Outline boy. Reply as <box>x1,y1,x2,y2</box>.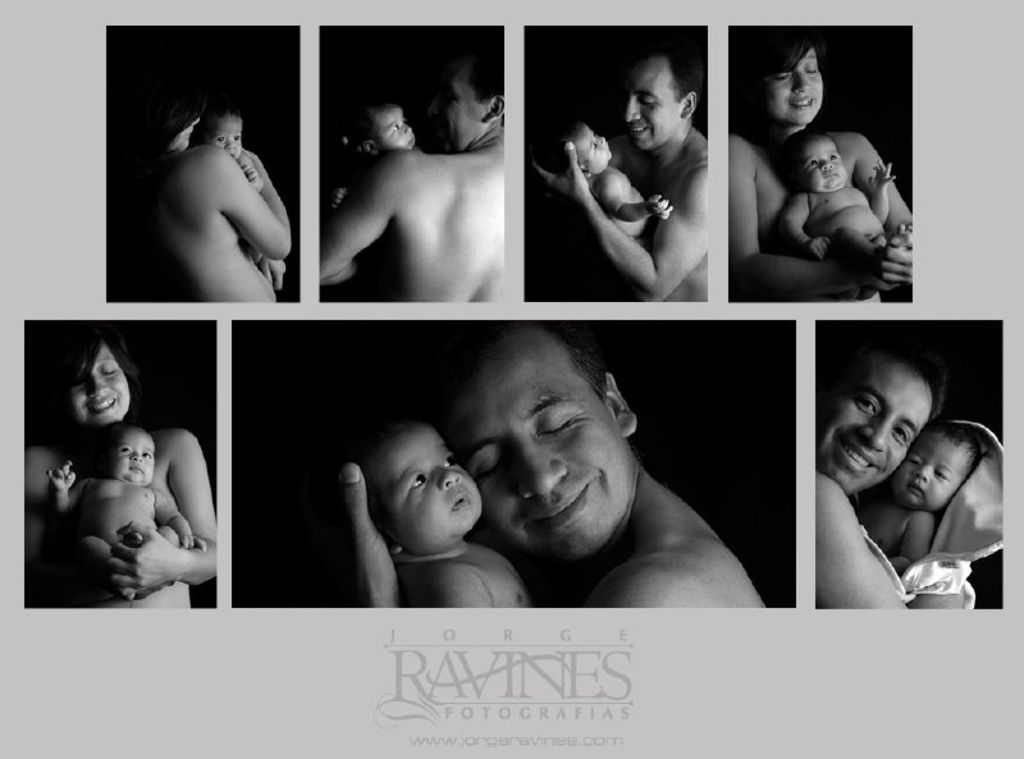
<box>46,422,204,608</box>.
